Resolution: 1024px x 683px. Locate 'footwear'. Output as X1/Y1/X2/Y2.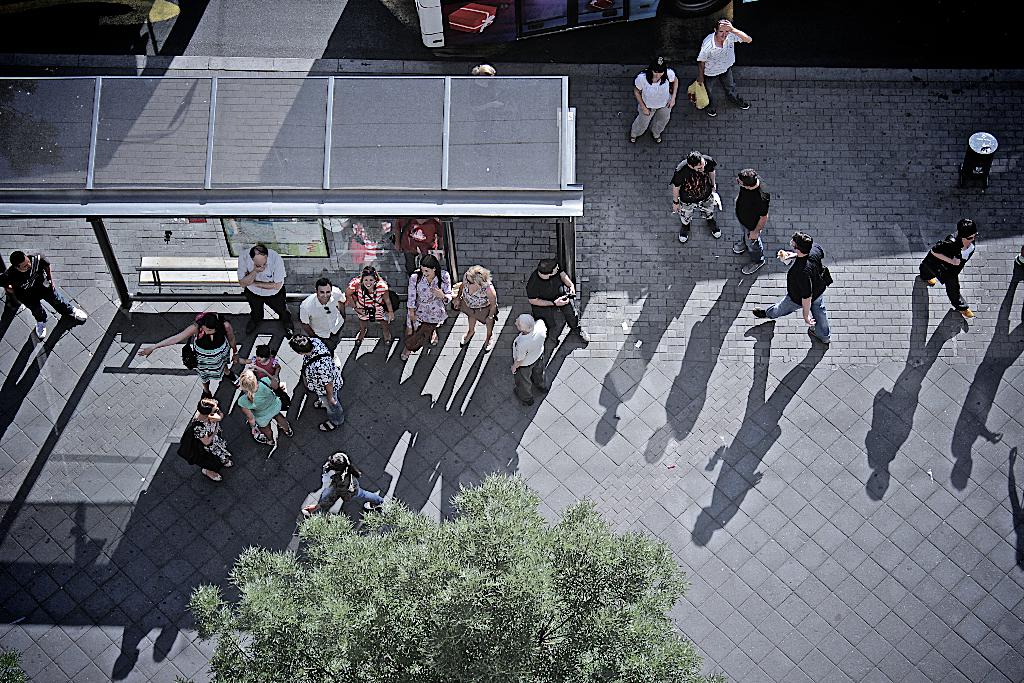
392/338/415/361.
